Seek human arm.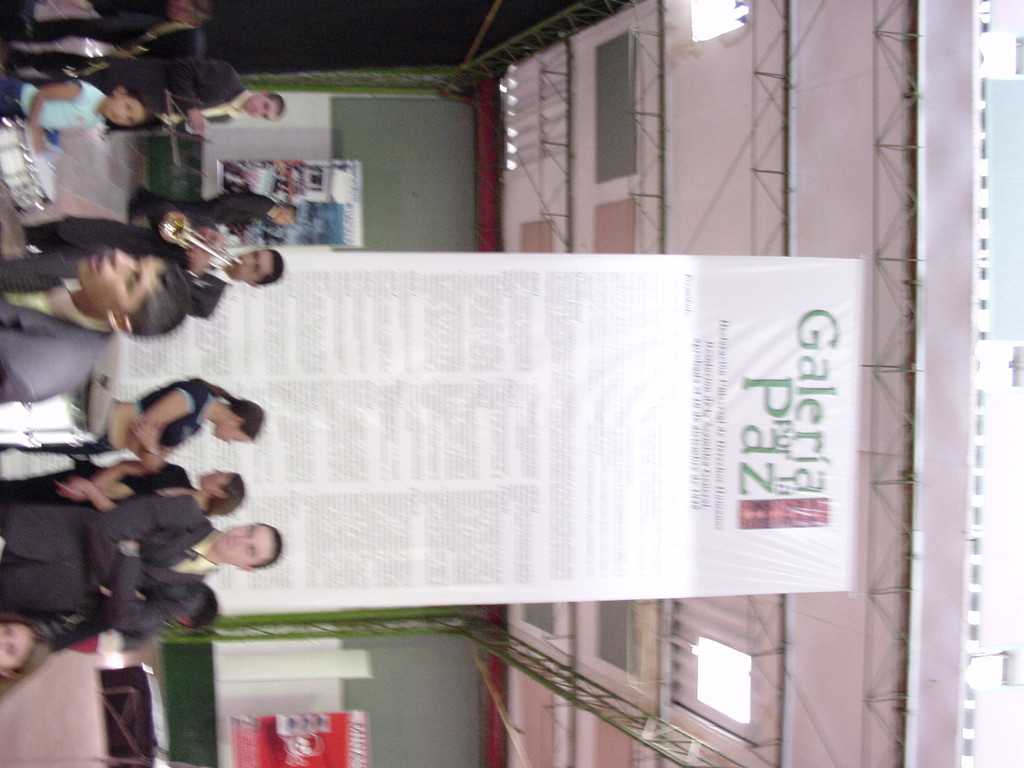
bbox=(131, 422, 175, 482).
